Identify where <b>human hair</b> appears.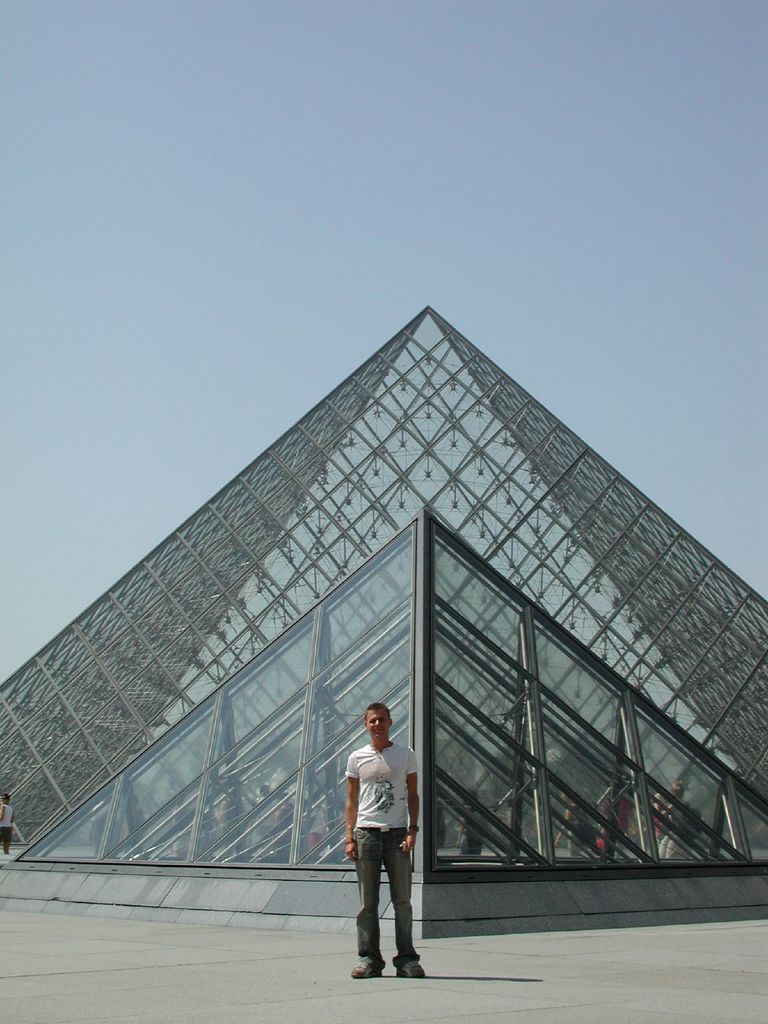
Appears at (left=369, top=697, right=391, bottom=721).
